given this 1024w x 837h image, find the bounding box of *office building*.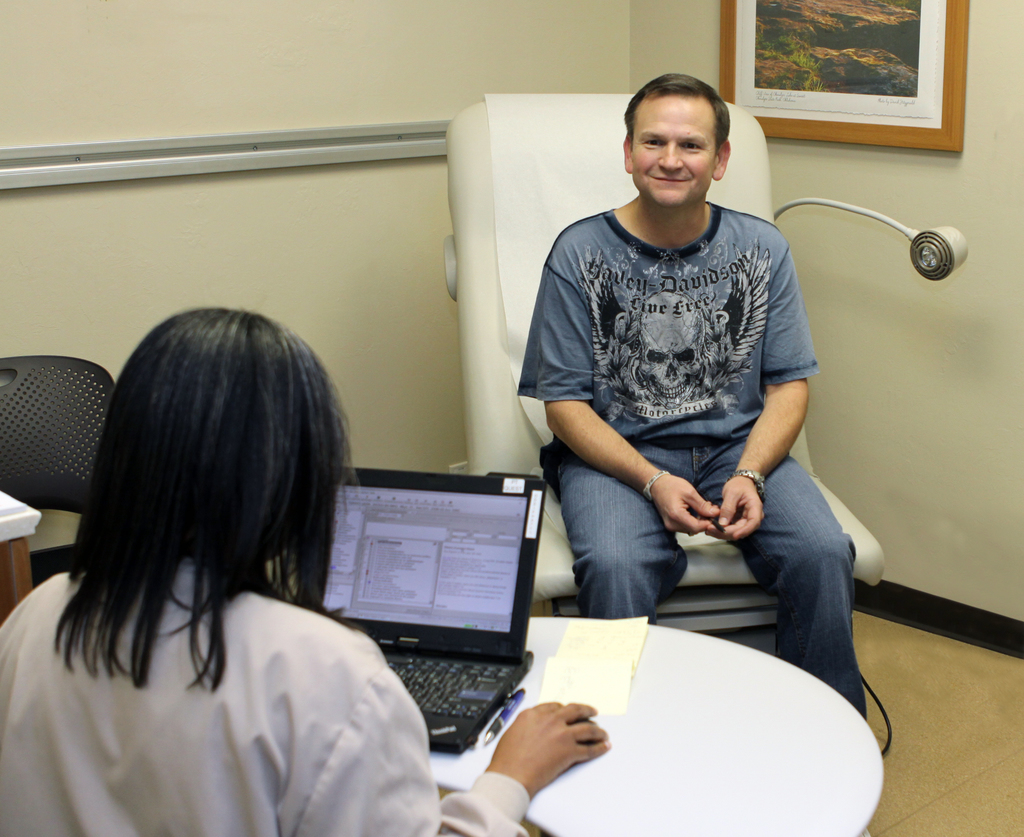
<bbox>0, 4, 945, 836</bbox>.
